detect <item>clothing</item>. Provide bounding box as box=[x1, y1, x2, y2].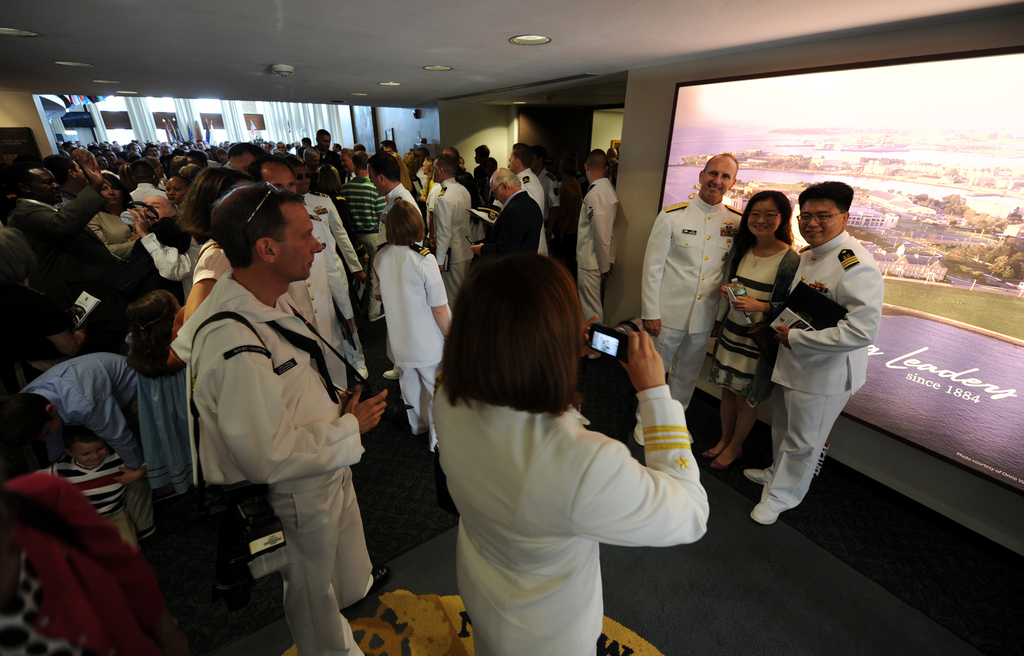
box=[0, 180, 104, 303].
